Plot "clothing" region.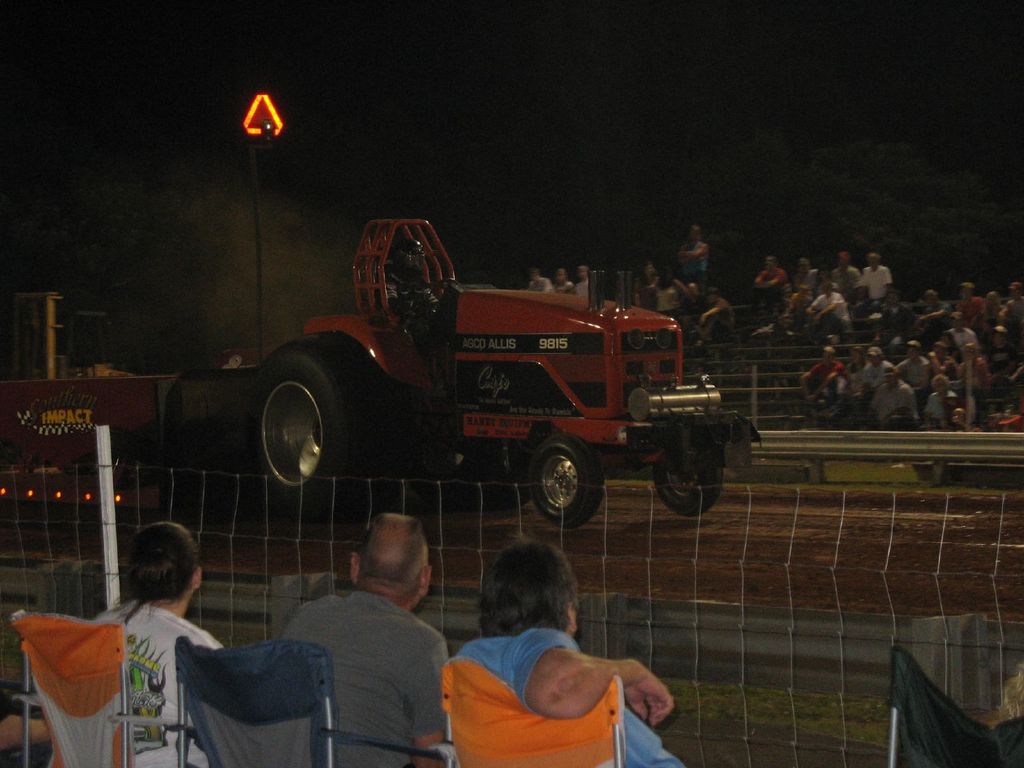
Plotted at bbox=[682, 290, 705, 327].
